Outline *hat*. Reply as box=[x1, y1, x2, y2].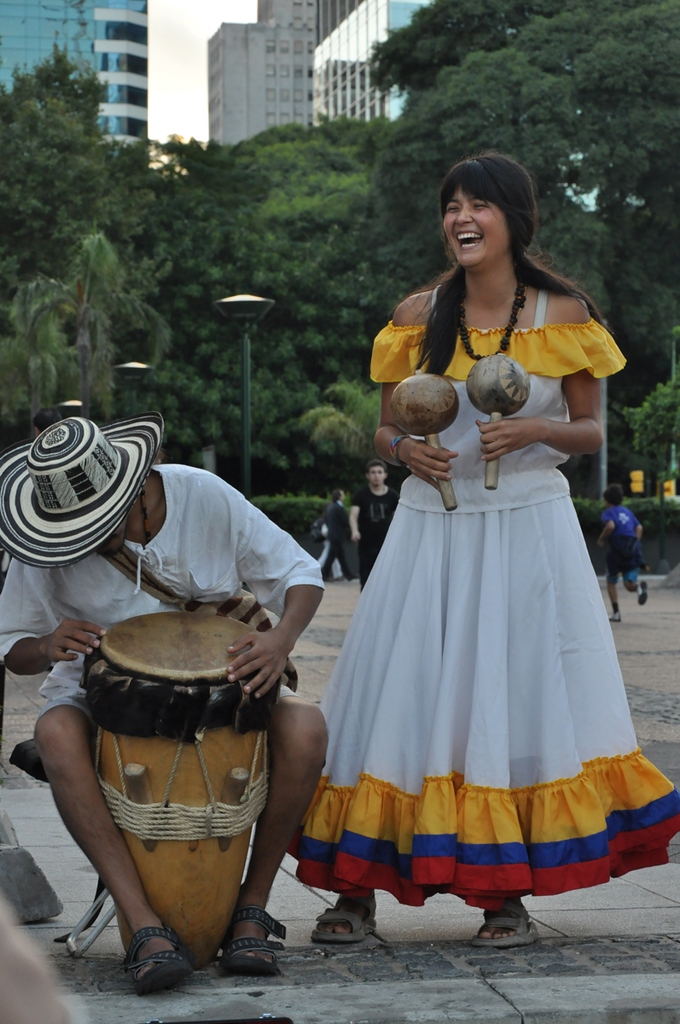
box=[0, 411, 169, 572].
